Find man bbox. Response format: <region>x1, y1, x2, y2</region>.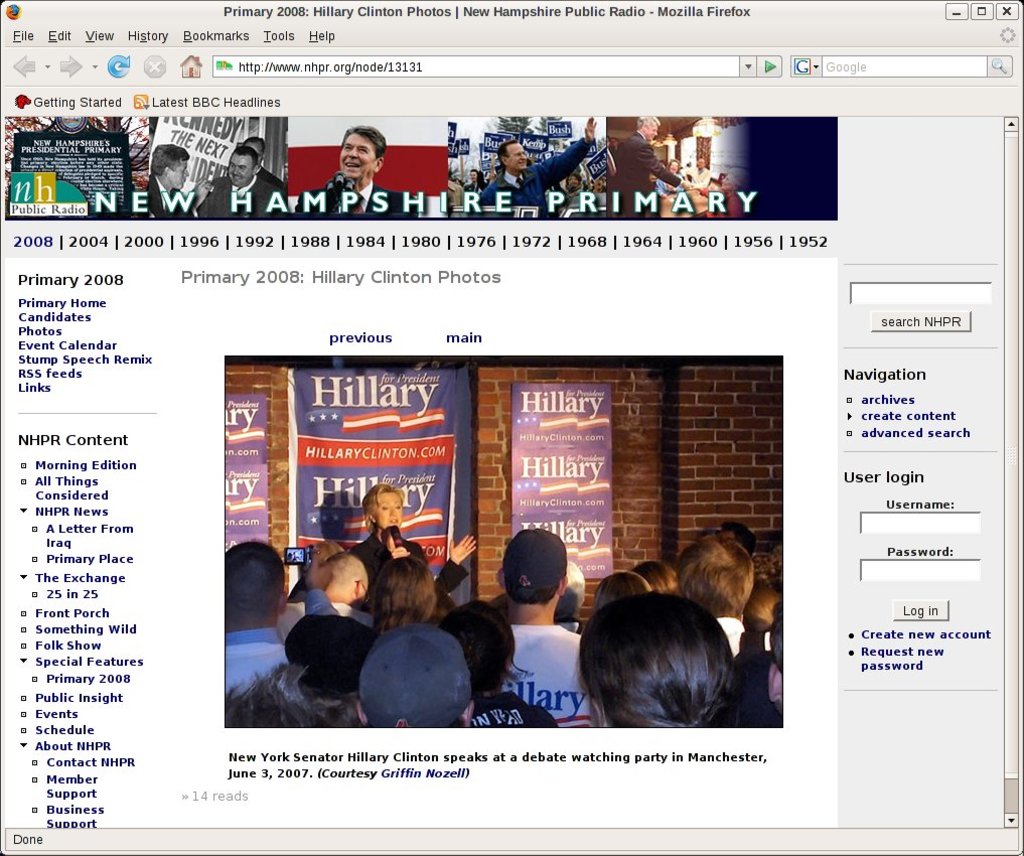
<region>207, 149, 288, 217</region>.
